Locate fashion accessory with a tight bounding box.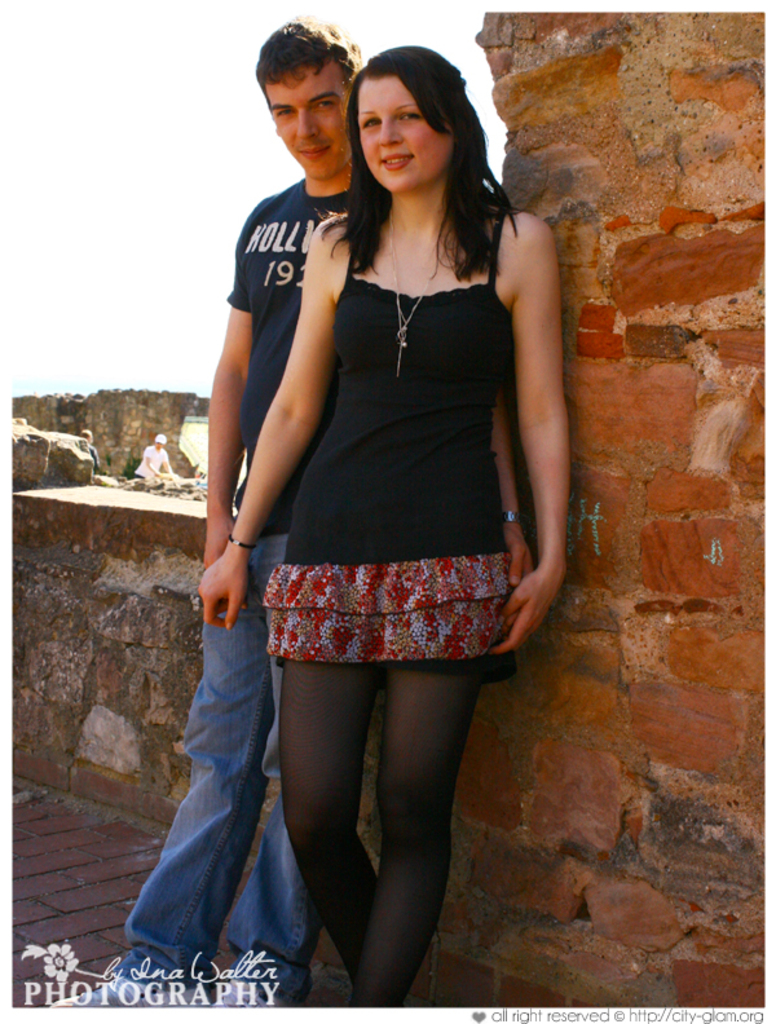
bbox(498, 511, 519, 525).
